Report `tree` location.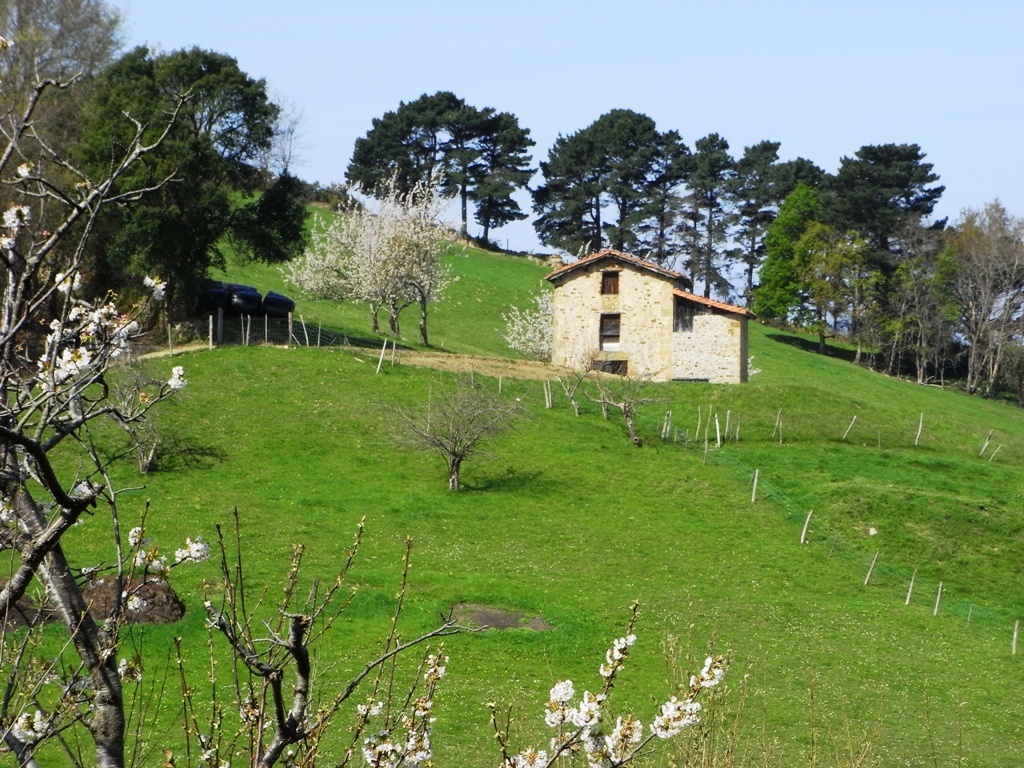
Report: x1=612, y1=124, x2=690, y2=287.
